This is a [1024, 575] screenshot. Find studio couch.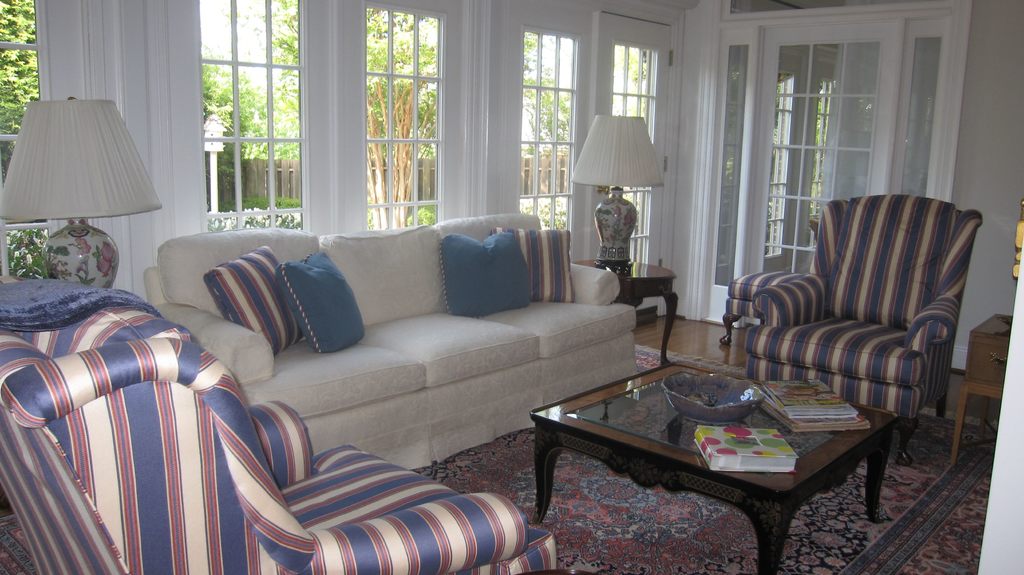
Bounding box: bbox=(141, 216, 645, 483).
